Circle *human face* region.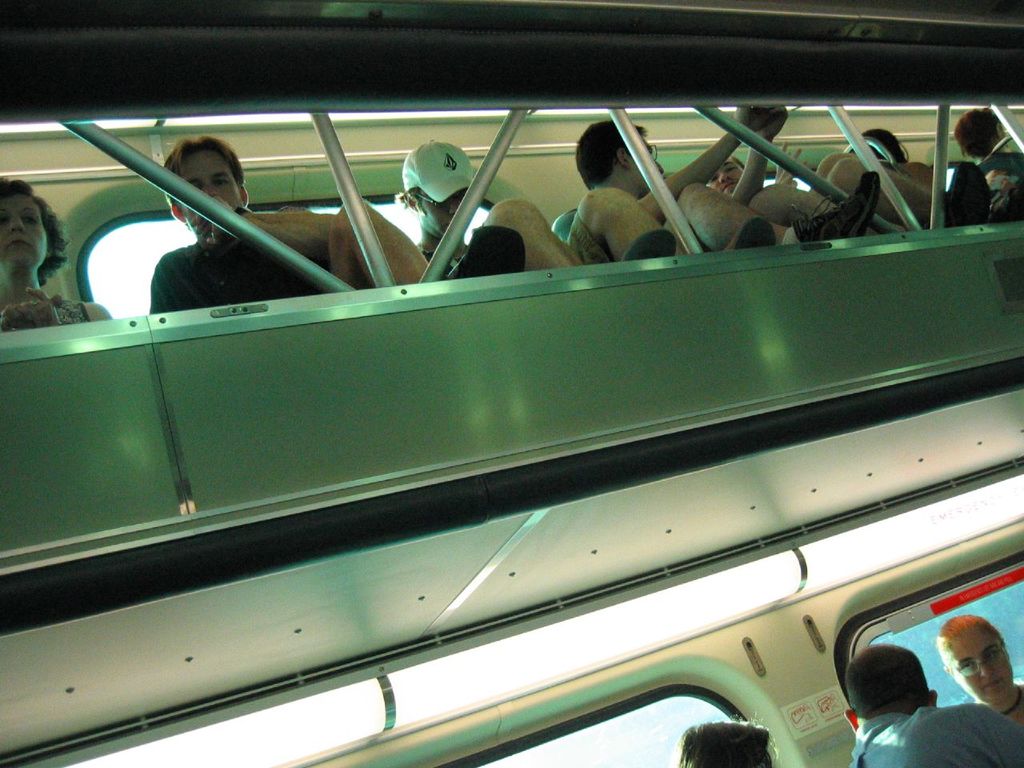
Region: [left=0, top=194, right=50, bottom=275].
